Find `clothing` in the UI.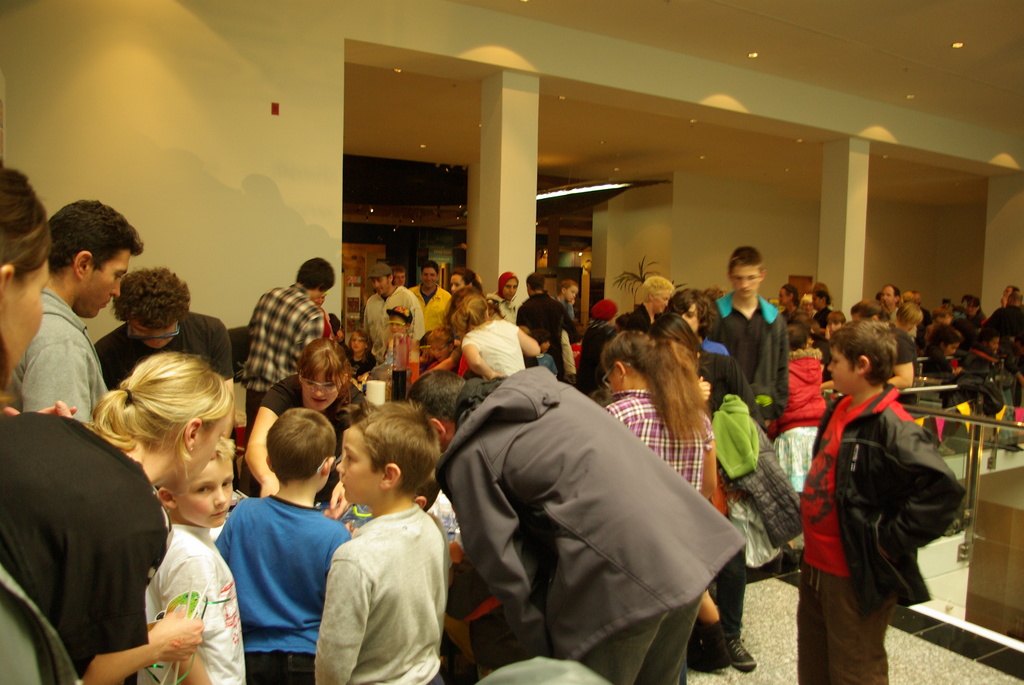
UI element at [213, 491, 349, 684].
